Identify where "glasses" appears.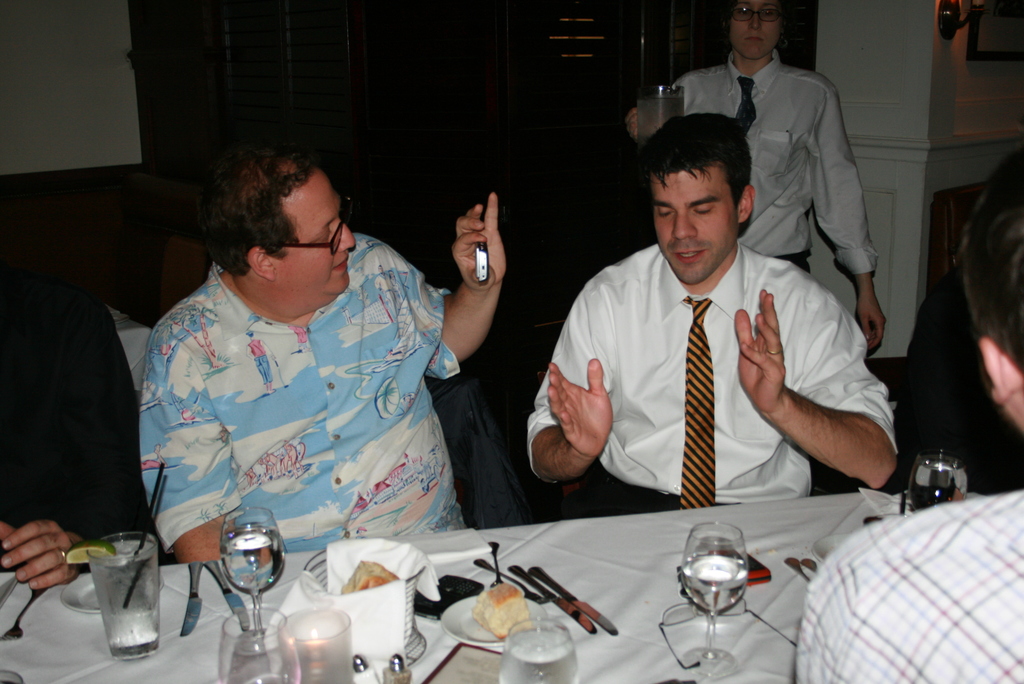
Appears at 733, 3, 781, 26.
